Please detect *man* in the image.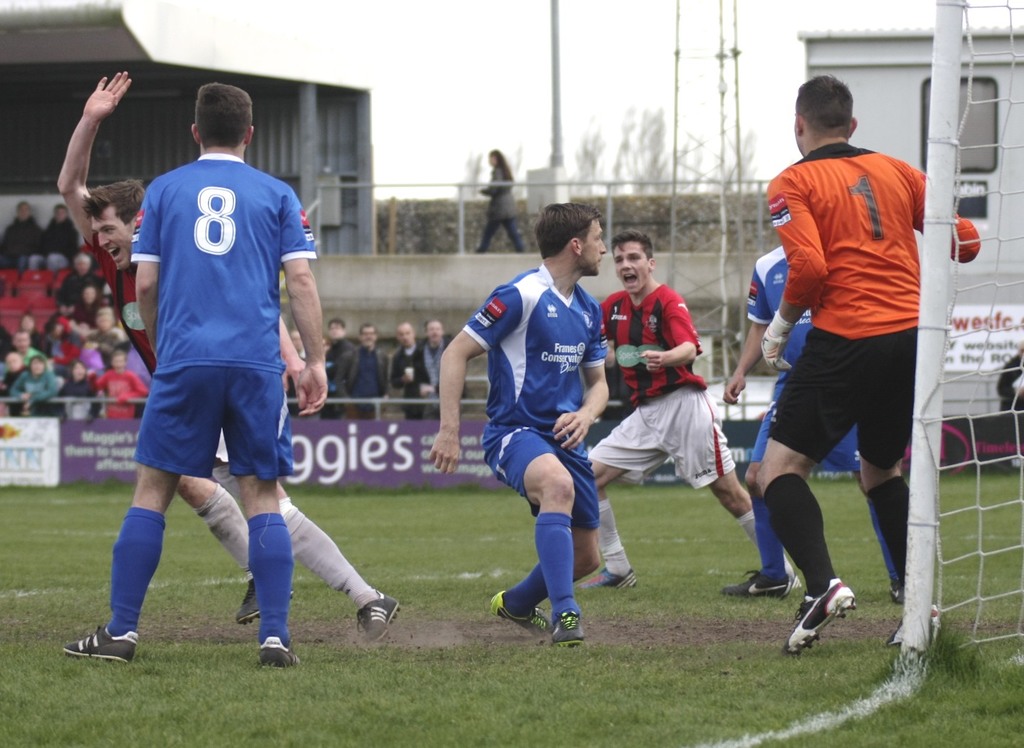
754, 73, 948, 665.
